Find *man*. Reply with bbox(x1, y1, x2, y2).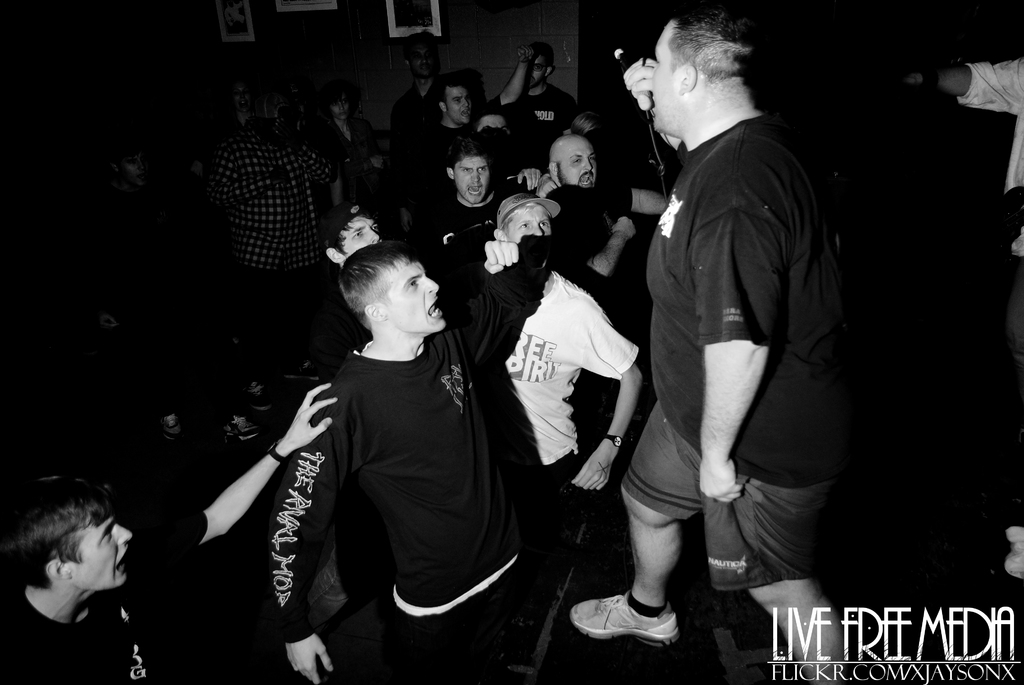
bbox(544, 134, 668, 287).
